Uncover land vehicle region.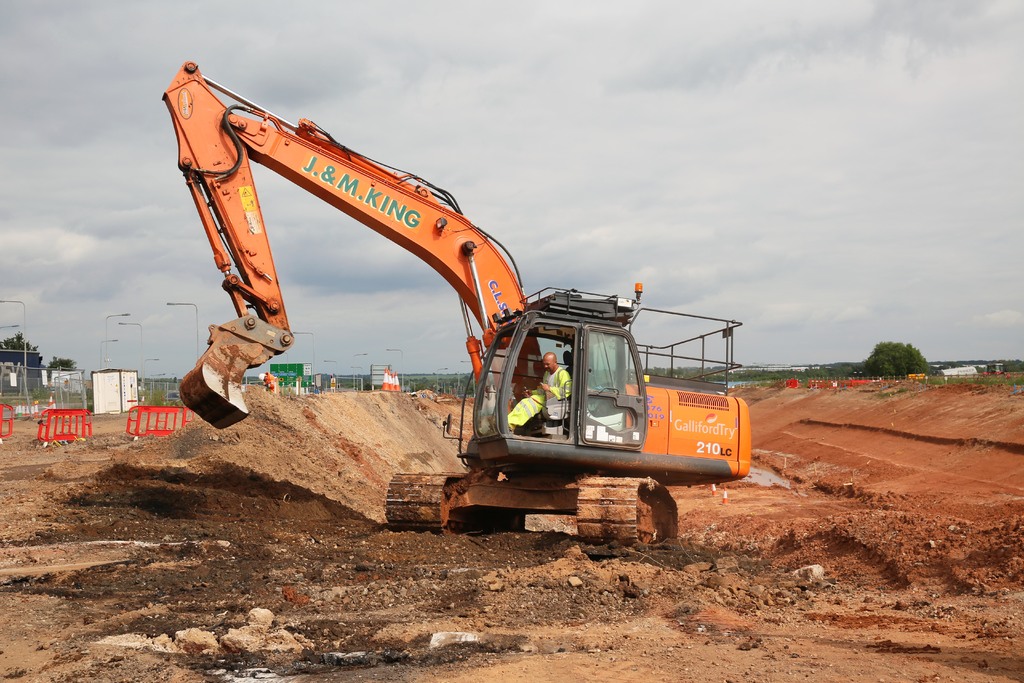
Uncovered: 164:64:751:541.
